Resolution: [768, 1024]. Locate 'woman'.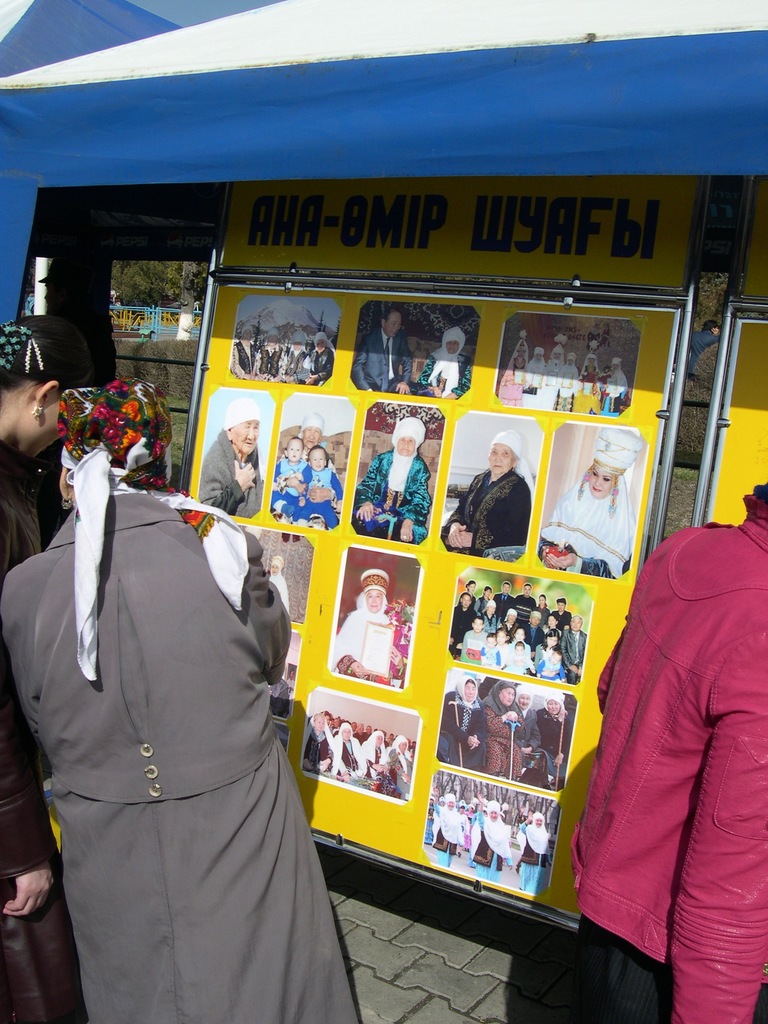
[433, 790, 464, 863].
